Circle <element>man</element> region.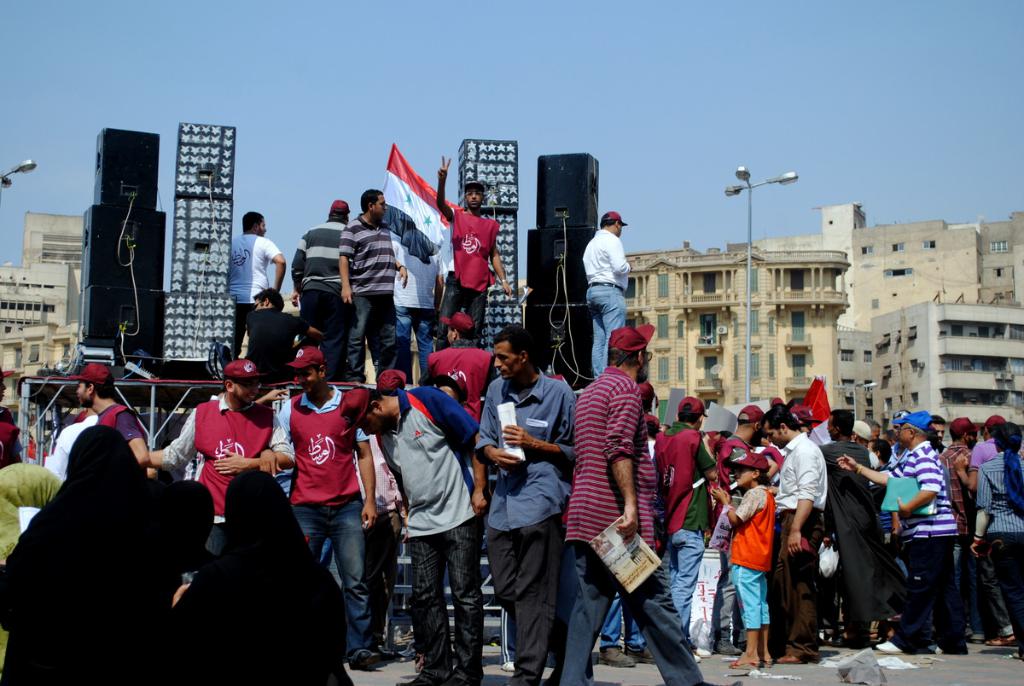
Region: <bbox>339, 188, 413, 386</bbox>.
